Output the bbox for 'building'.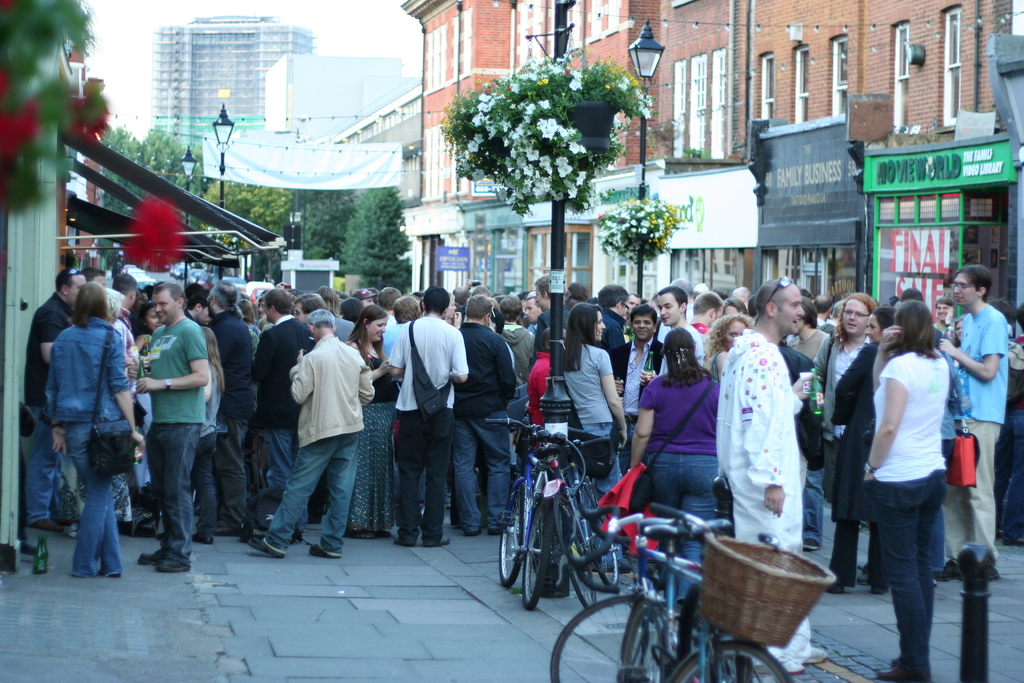
[left=0, top=0, right=288, bottom=574].
